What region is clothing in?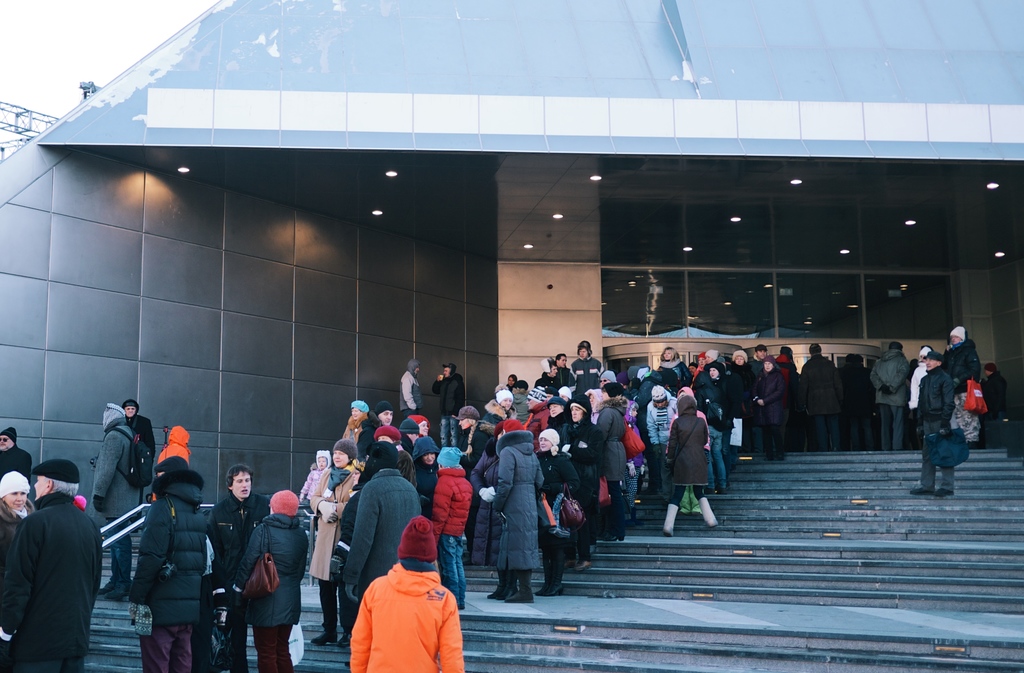
l=347, t=559, r=466, b=672.
